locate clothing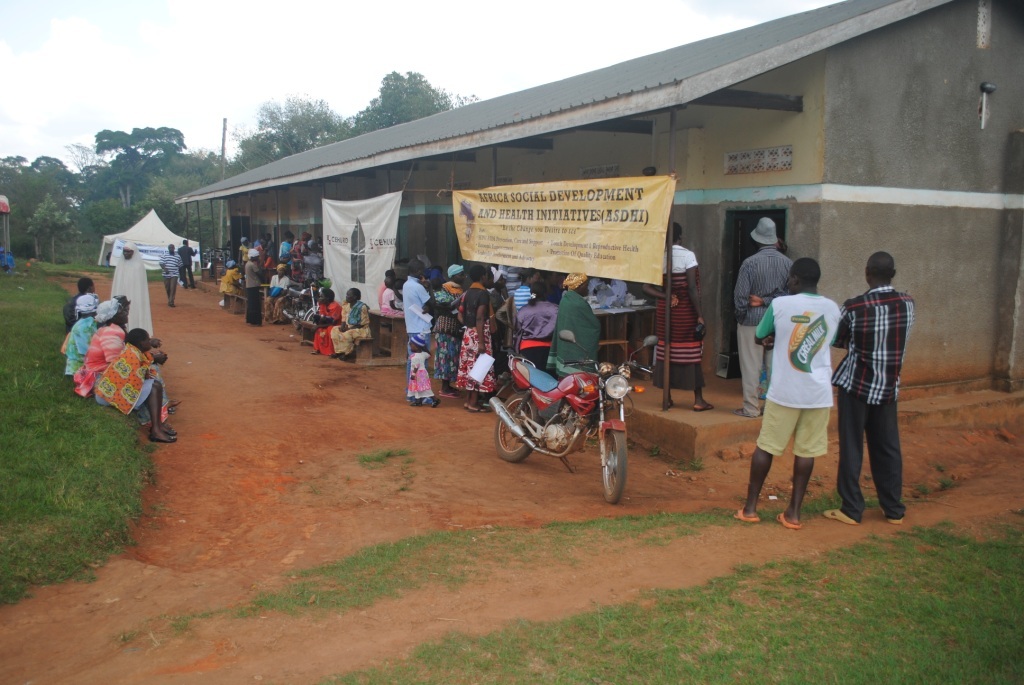
[left=651, top=245, right=706, bottom=390]
